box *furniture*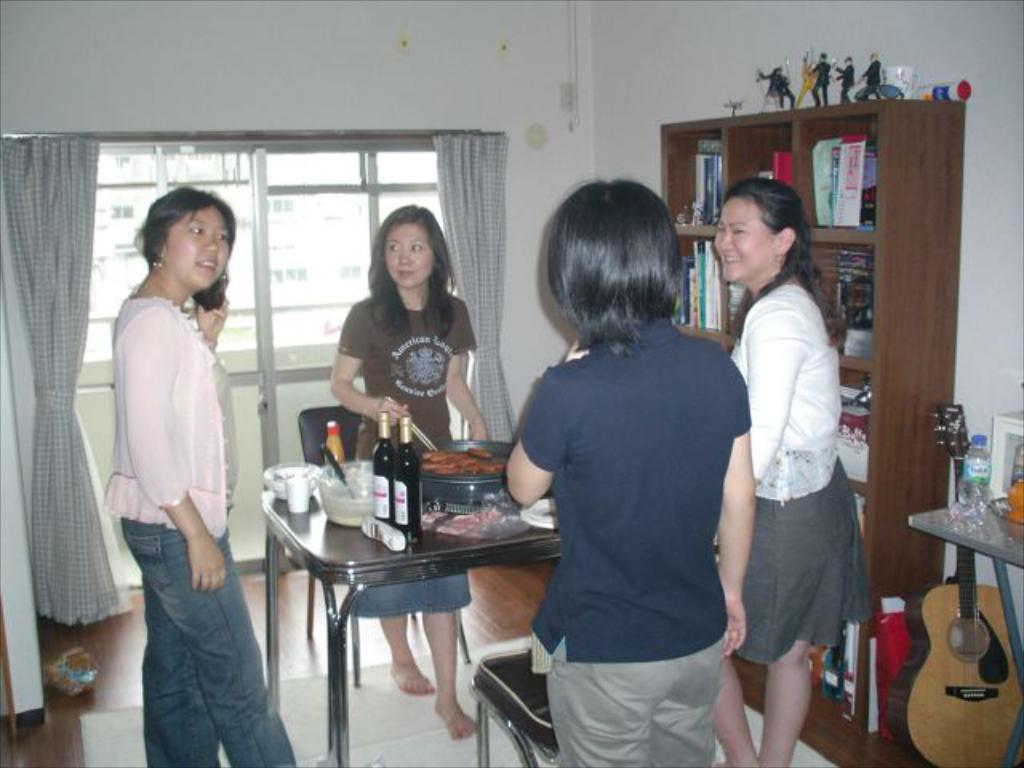
detection(470, 650, 560, 766)
